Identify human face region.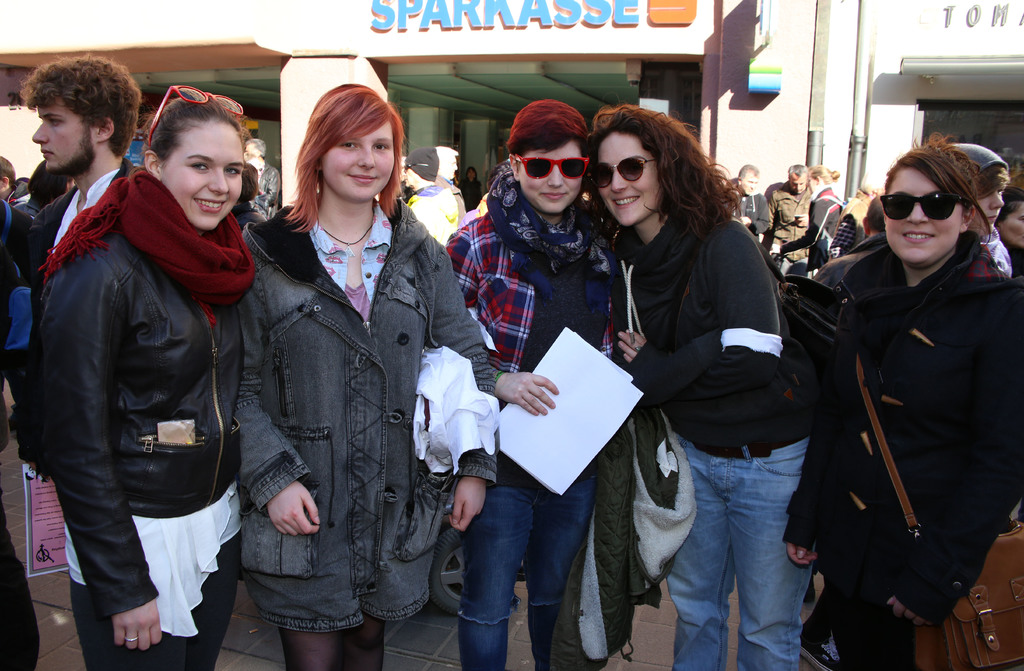
Region: x1=977, y1=191, x2=1005, y2=236.
